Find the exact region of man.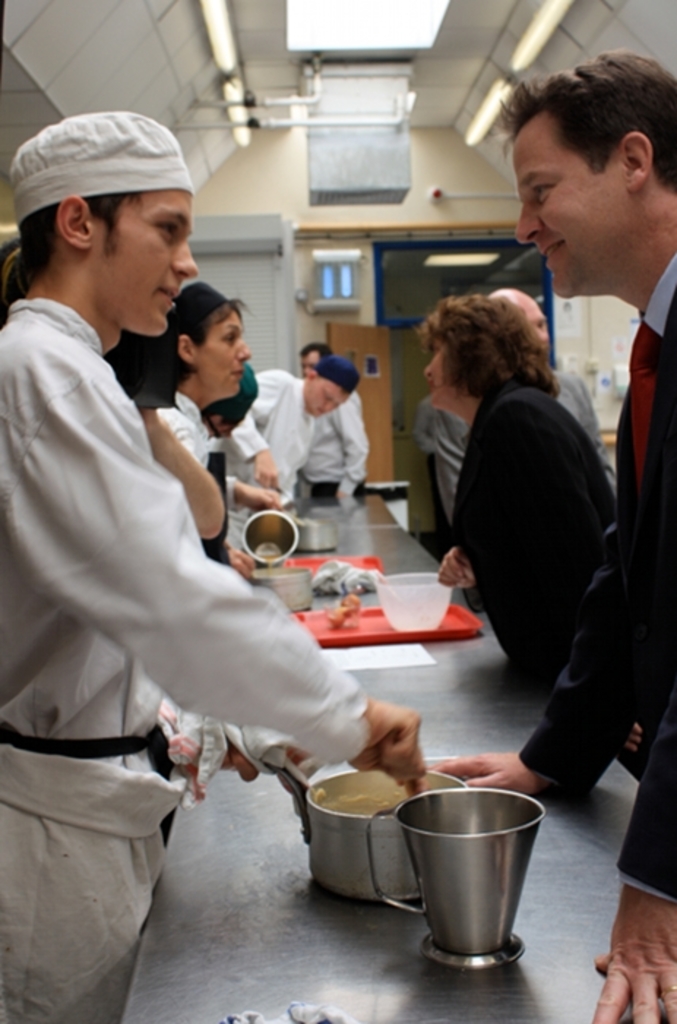
Exact region: (224, 355, 367, 518).
